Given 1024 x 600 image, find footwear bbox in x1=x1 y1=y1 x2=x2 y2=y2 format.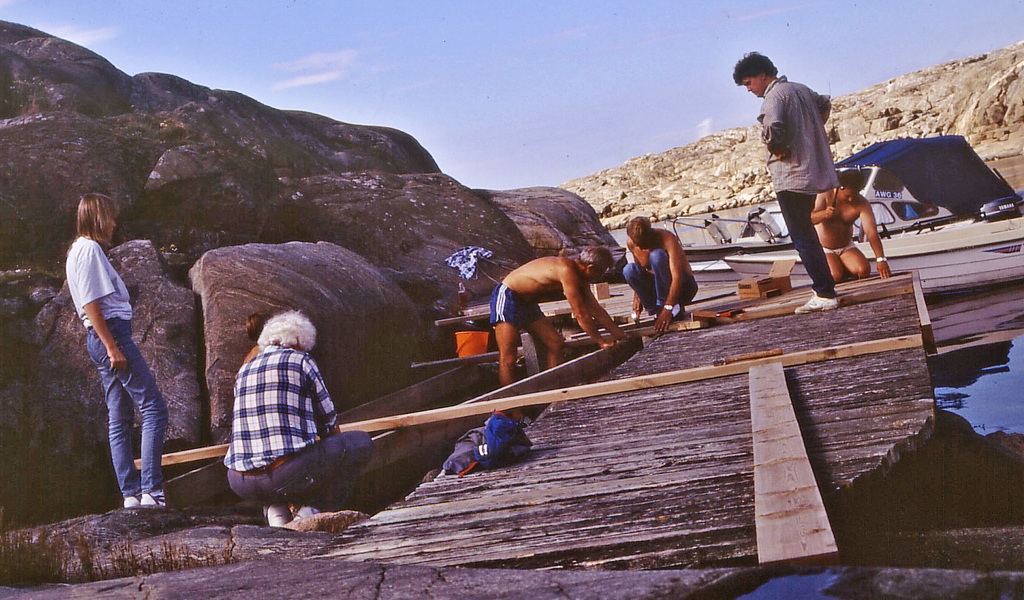
x1=253 y1=496 x2=294 y2=538.
